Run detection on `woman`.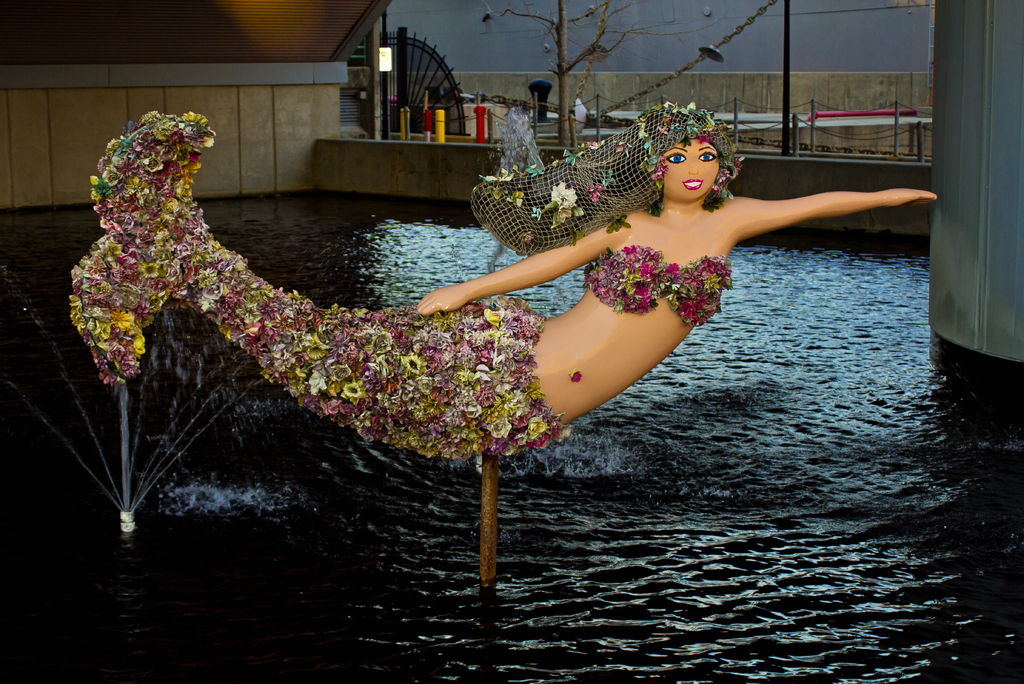
Result: crop(70, 103, 940, 457).
